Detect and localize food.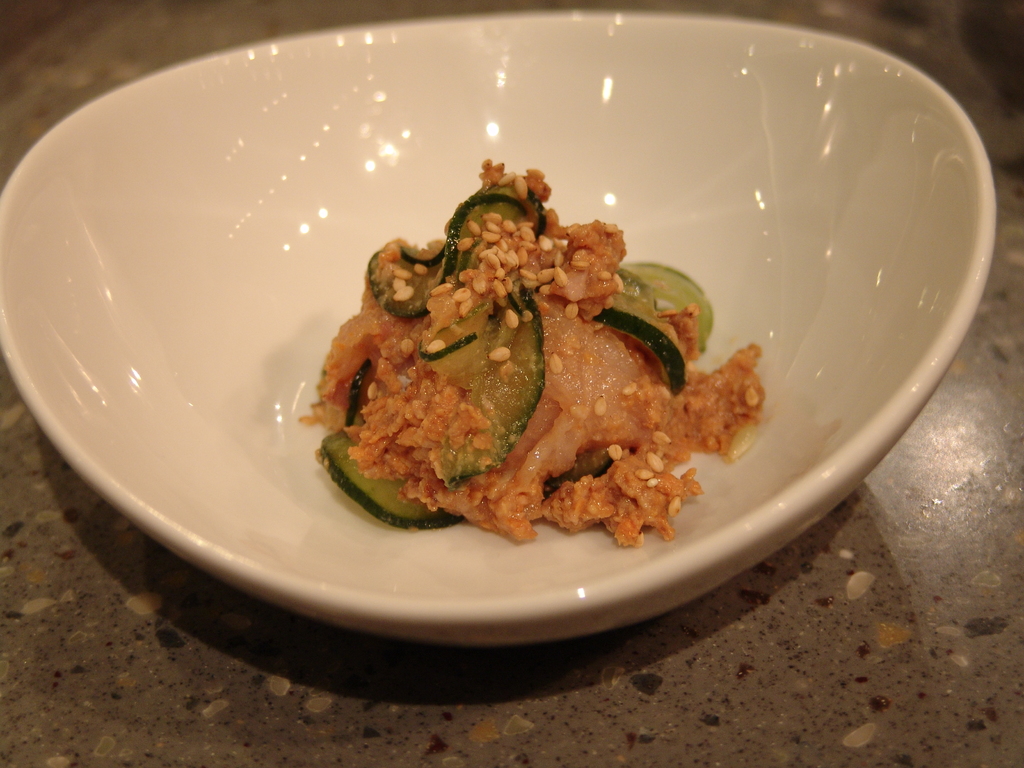
Localized at box=[329, 171, 732, 566].
